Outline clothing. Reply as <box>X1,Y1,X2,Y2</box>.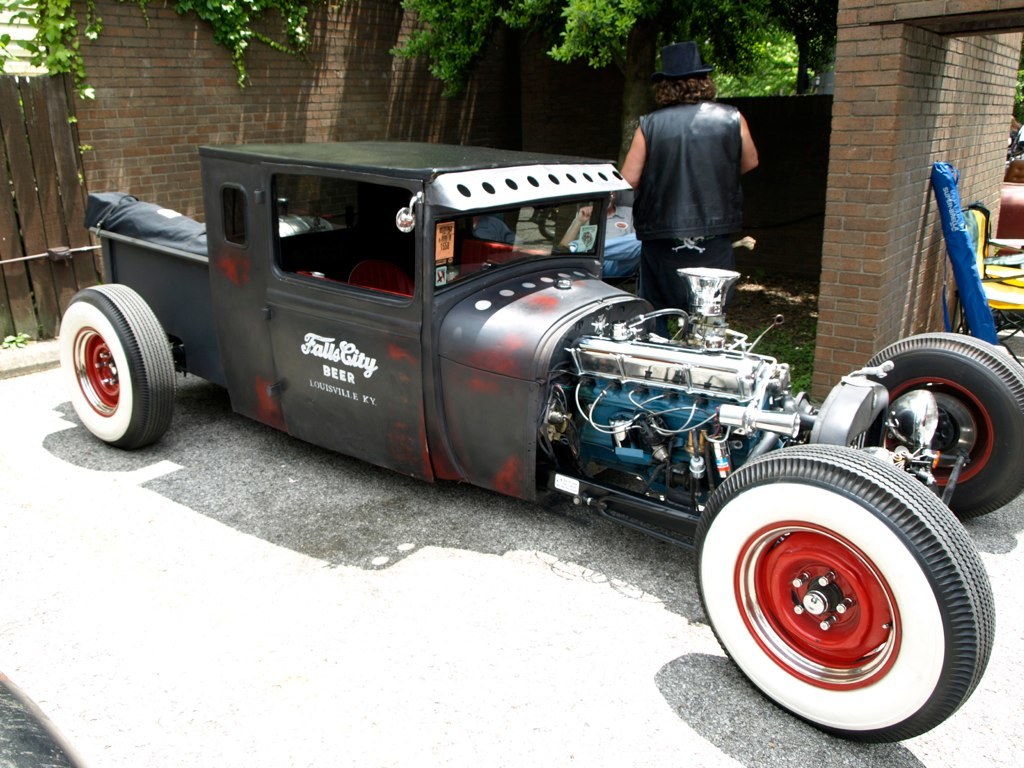
<box>572,205,643,280</box>.
